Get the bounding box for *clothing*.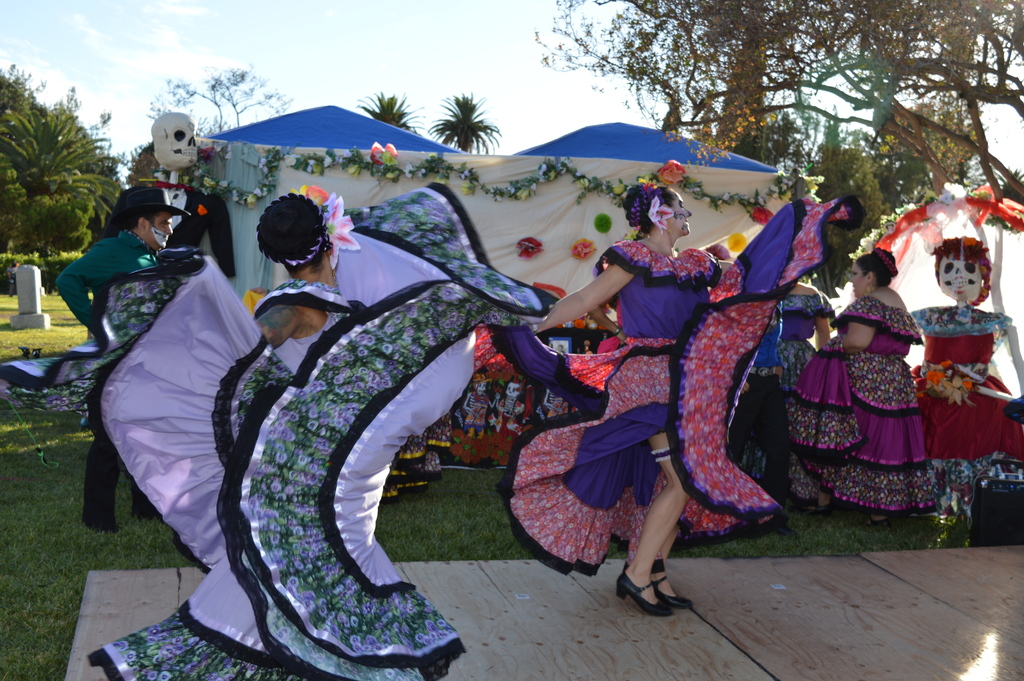
(left=771, top=286, right=837, bottom=385).
